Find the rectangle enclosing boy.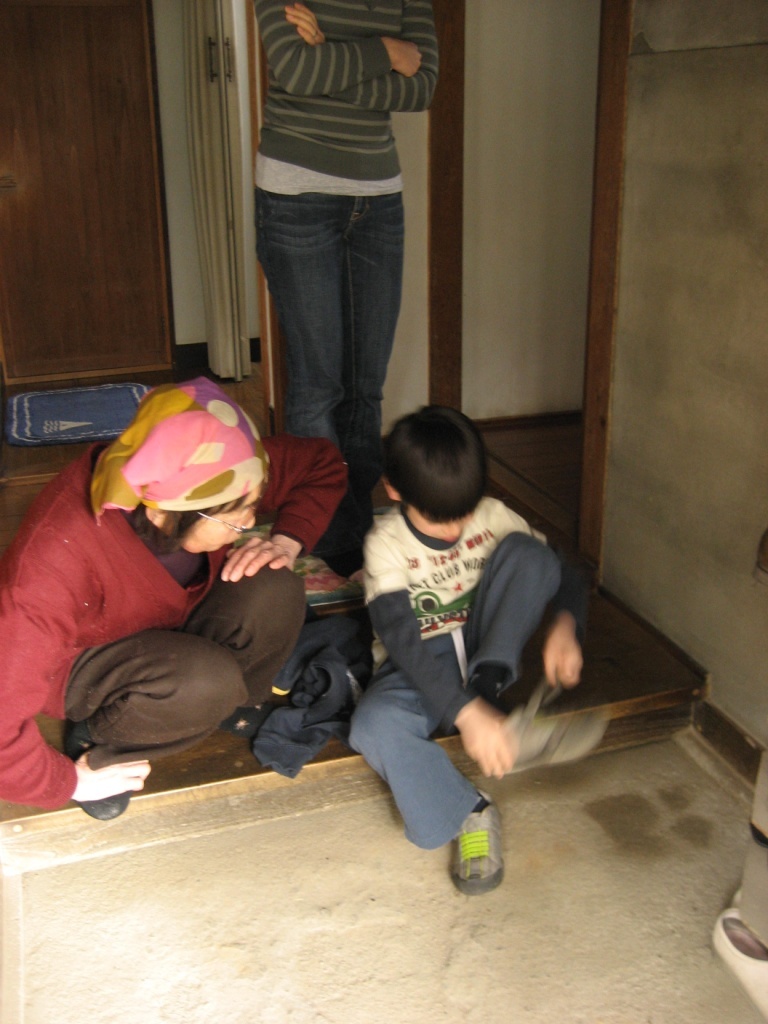
detection(310, 382, 566, 867).
